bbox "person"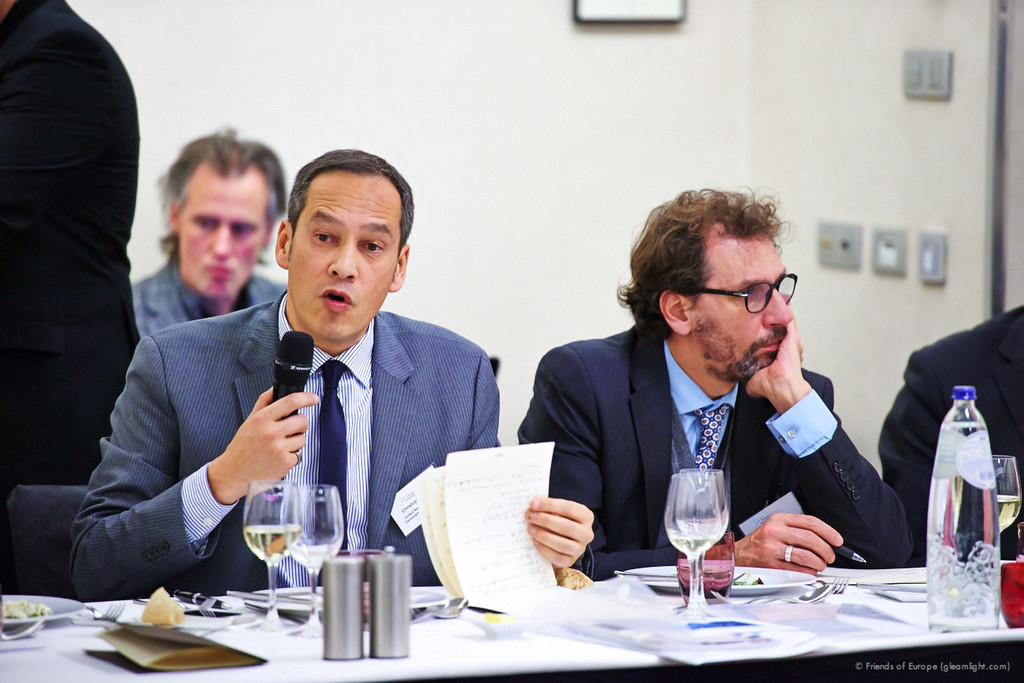
l=127, t=118, r=288, b=353
